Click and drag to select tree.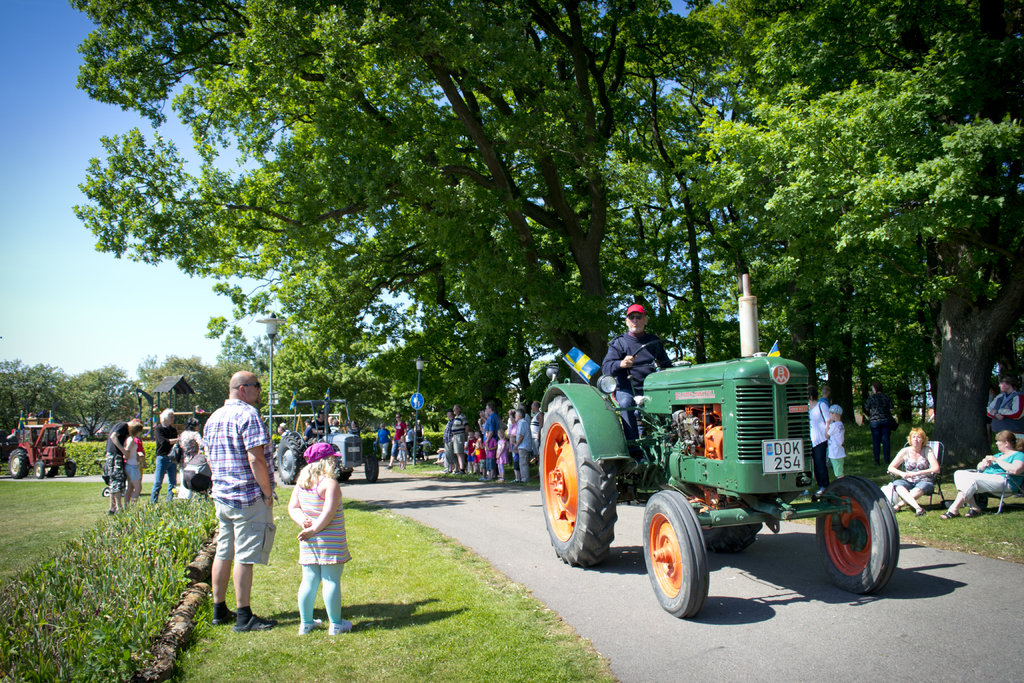
Selection: crop(133, 352, 230, 440).
